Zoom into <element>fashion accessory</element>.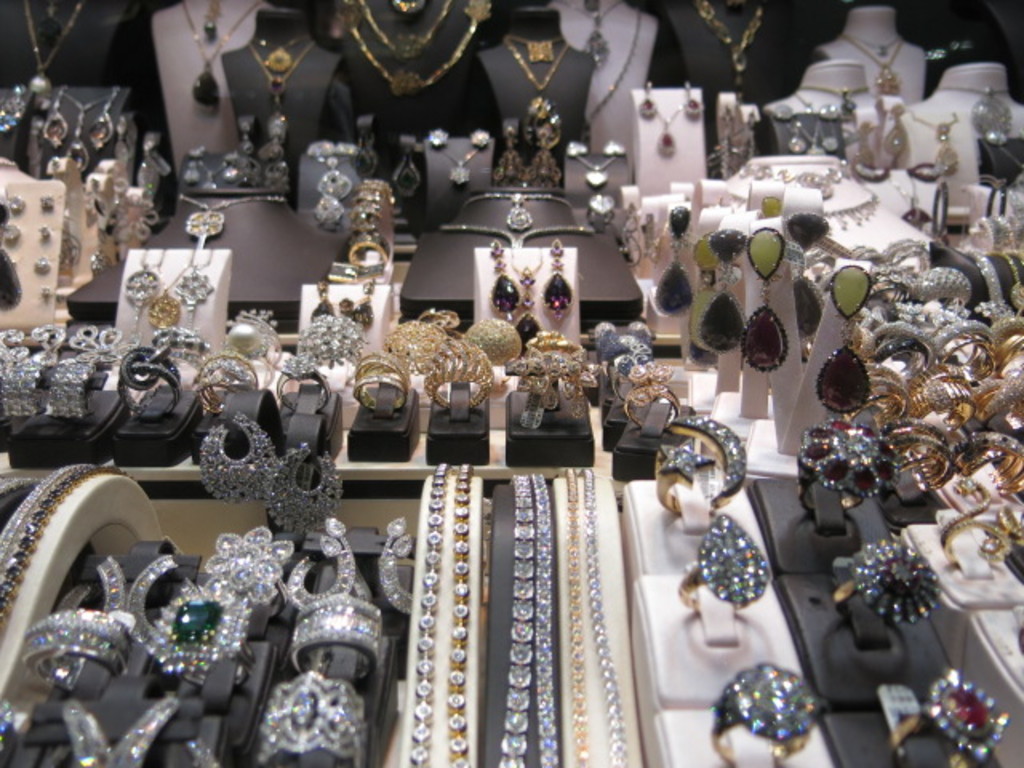
Zoom target: x1=139, y1=579, x2=258, y2=686.
